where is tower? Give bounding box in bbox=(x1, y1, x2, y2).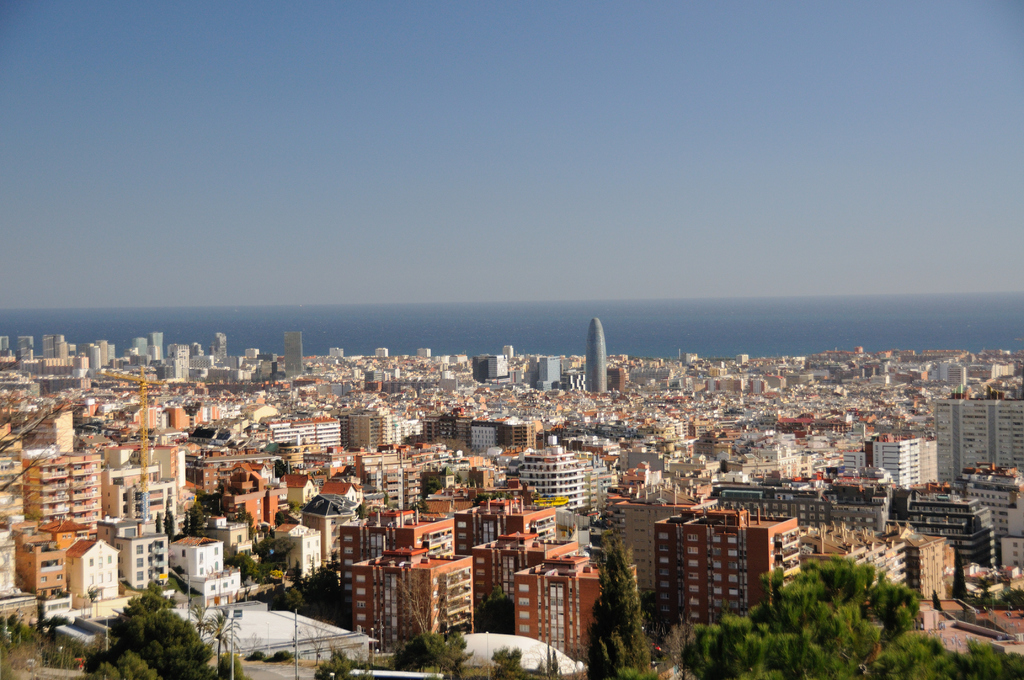
bbox=(23, 446, 104, 531).
